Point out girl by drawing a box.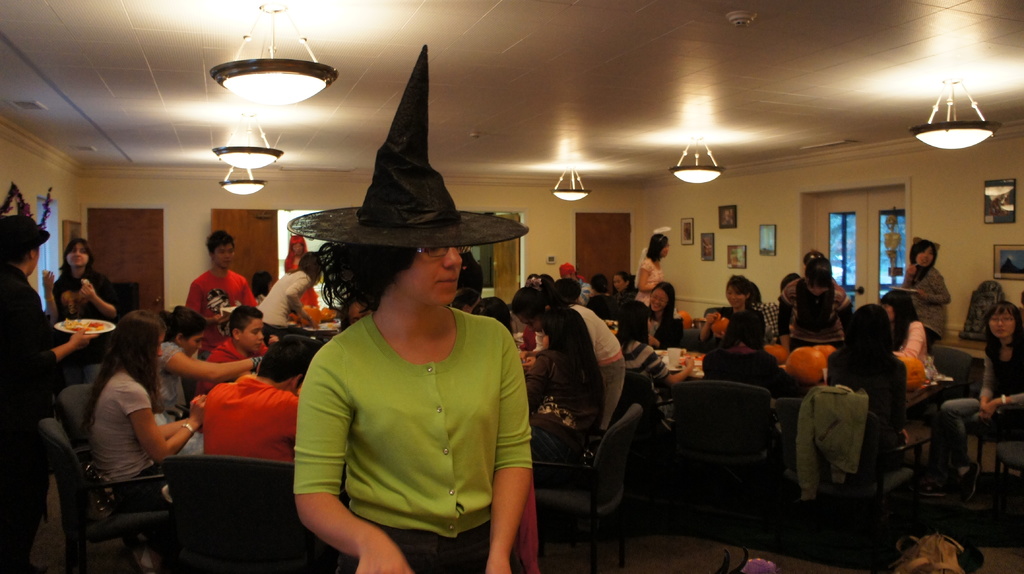
l=79, t=309, r=207, b=569.
